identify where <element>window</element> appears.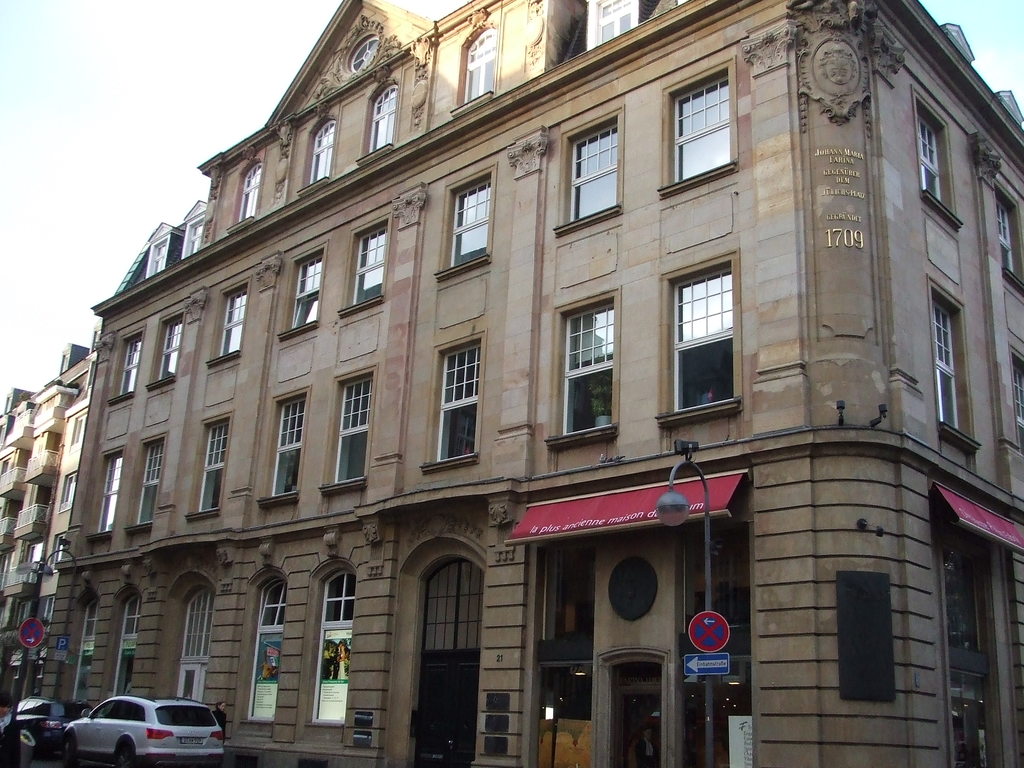
Appears at [left=97, top=451, right=120, bottom=543].
